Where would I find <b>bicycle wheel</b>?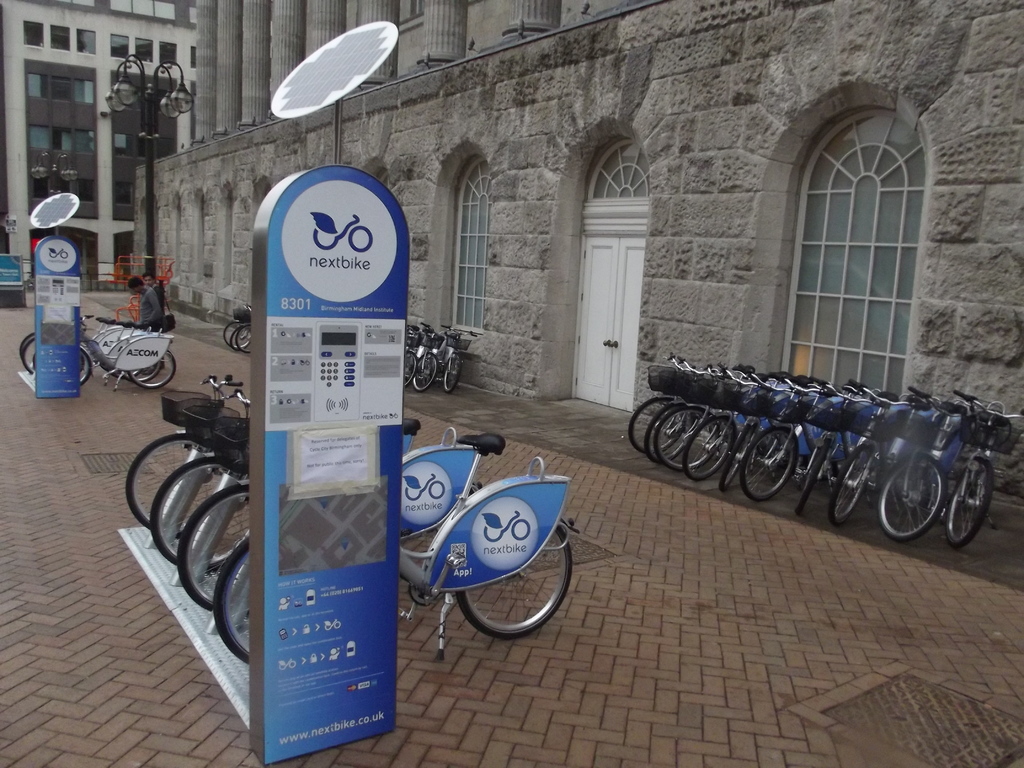
At x1=222, y1=317, x2=247, y2=347.
